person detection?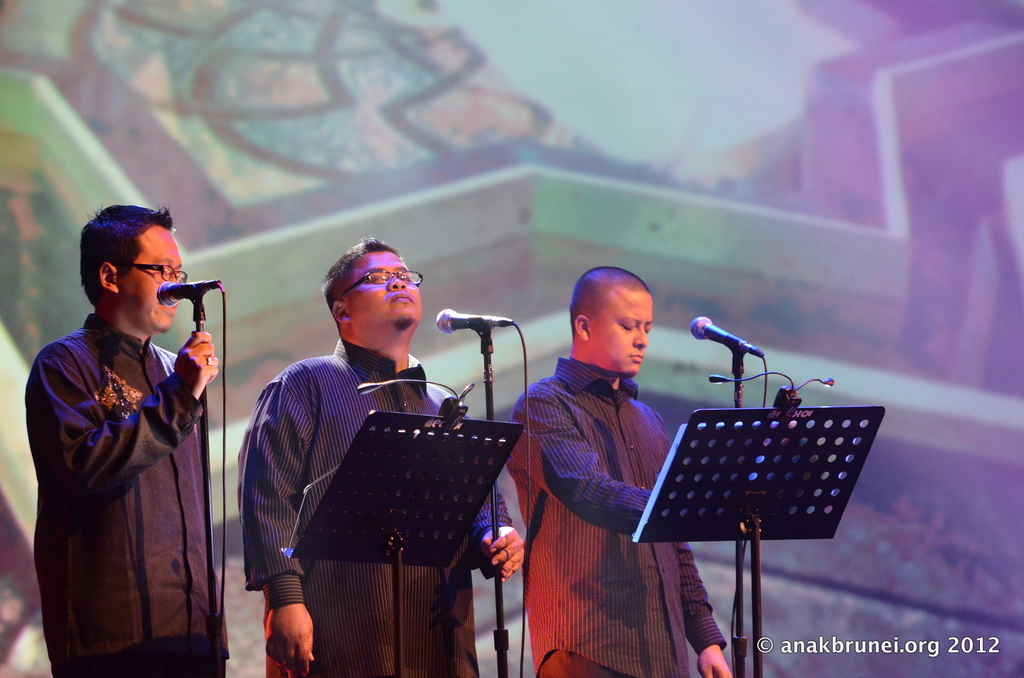
x1=238 y1=238 x2=520 y2=677
